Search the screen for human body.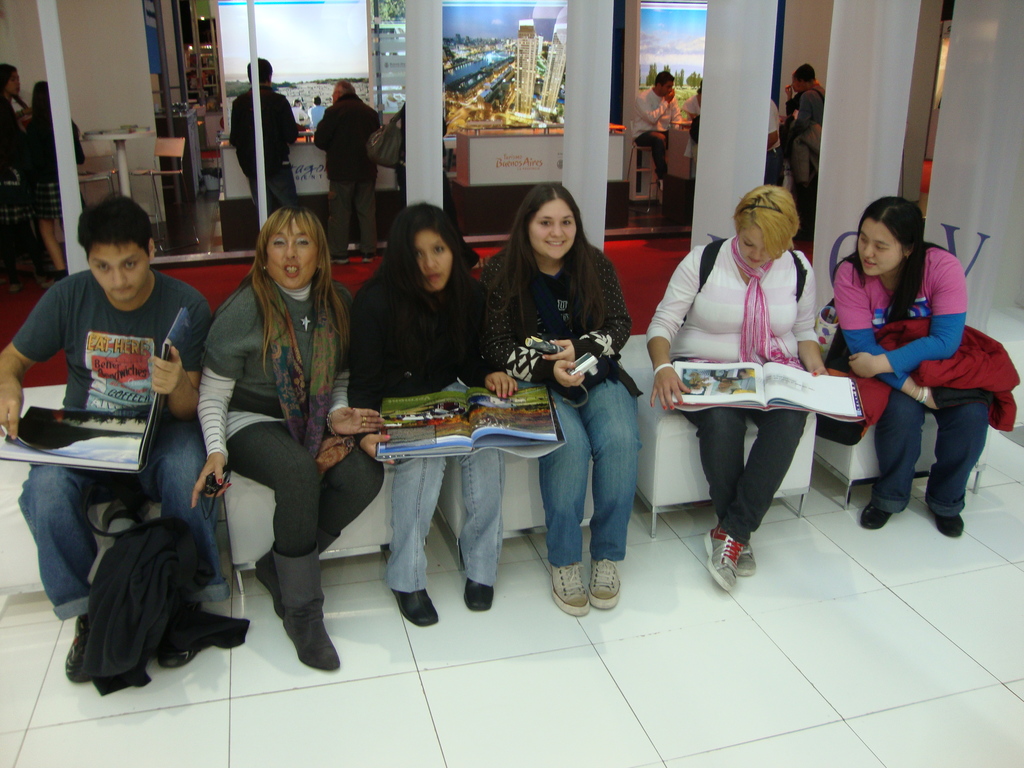
Found at (x1=630, y1=88, x2=678, y2=183).
